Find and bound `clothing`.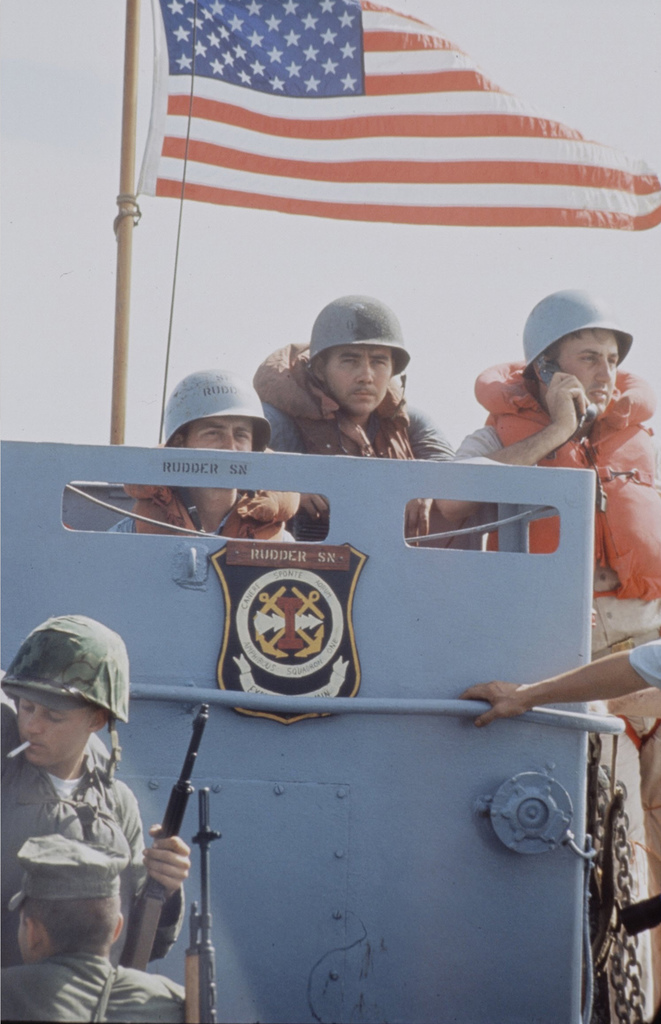
Bound: box=[0, 947, 190, 1023].
